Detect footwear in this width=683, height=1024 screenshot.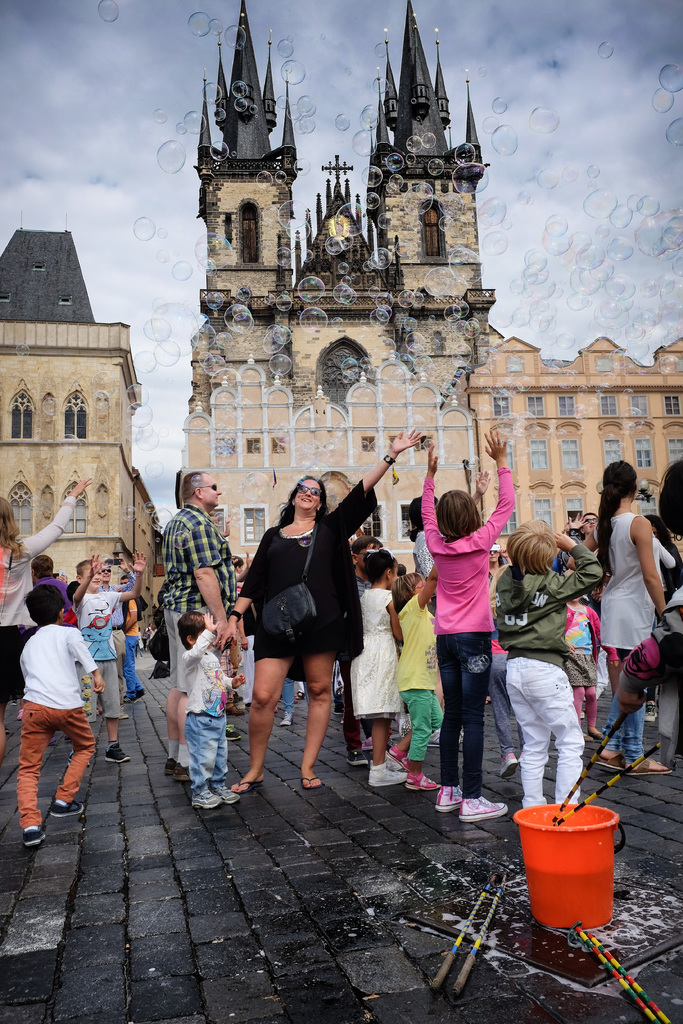
Detection: select_region(387, 740, 406, 770).
